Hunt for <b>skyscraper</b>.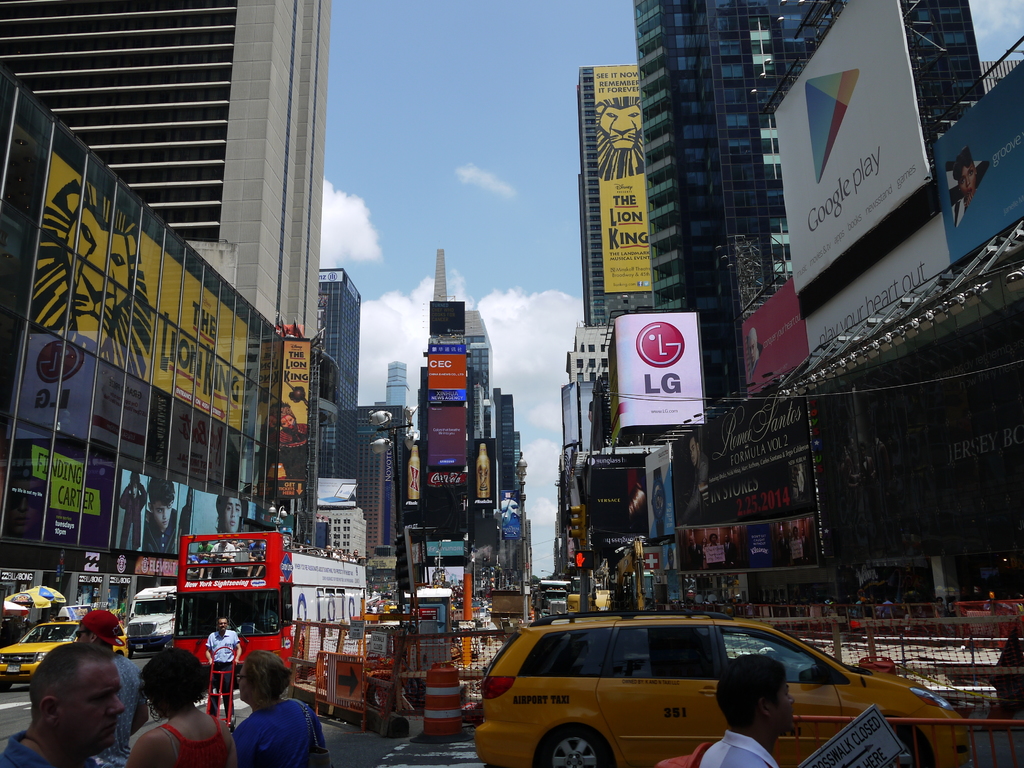
Hunted down at left=383, top=360, right=411, bottom=406.
